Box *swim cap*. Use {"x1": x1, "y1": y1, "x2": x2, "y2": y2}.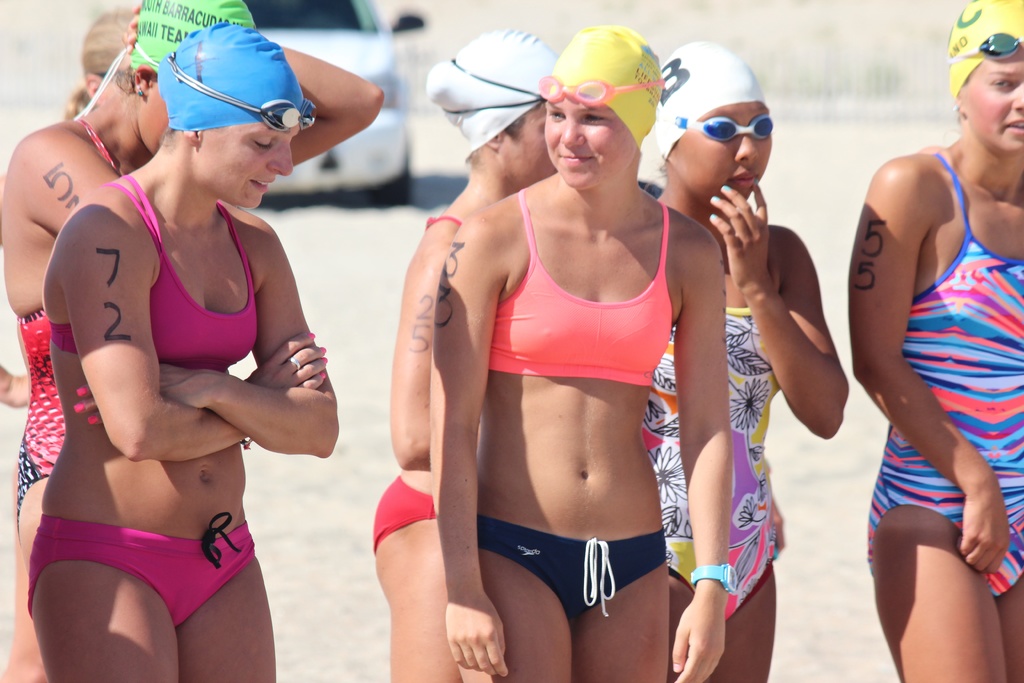
{"x1": 653, "y1": 38, "x2": 767, "y2": 168}.
